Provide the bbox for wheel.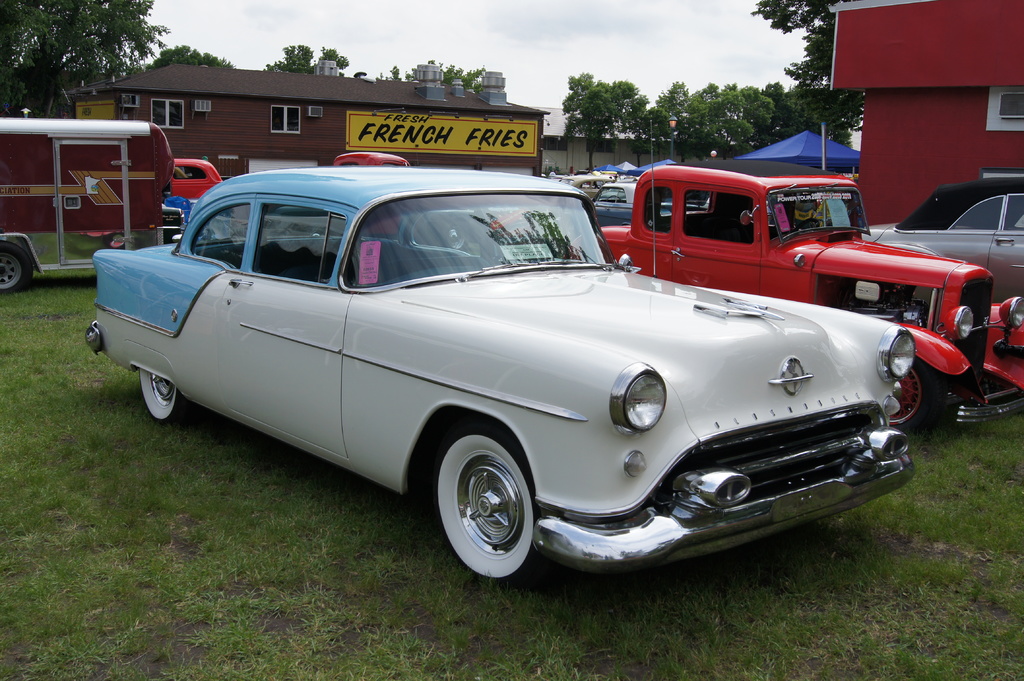
rect(605, 196, 621, 201).
